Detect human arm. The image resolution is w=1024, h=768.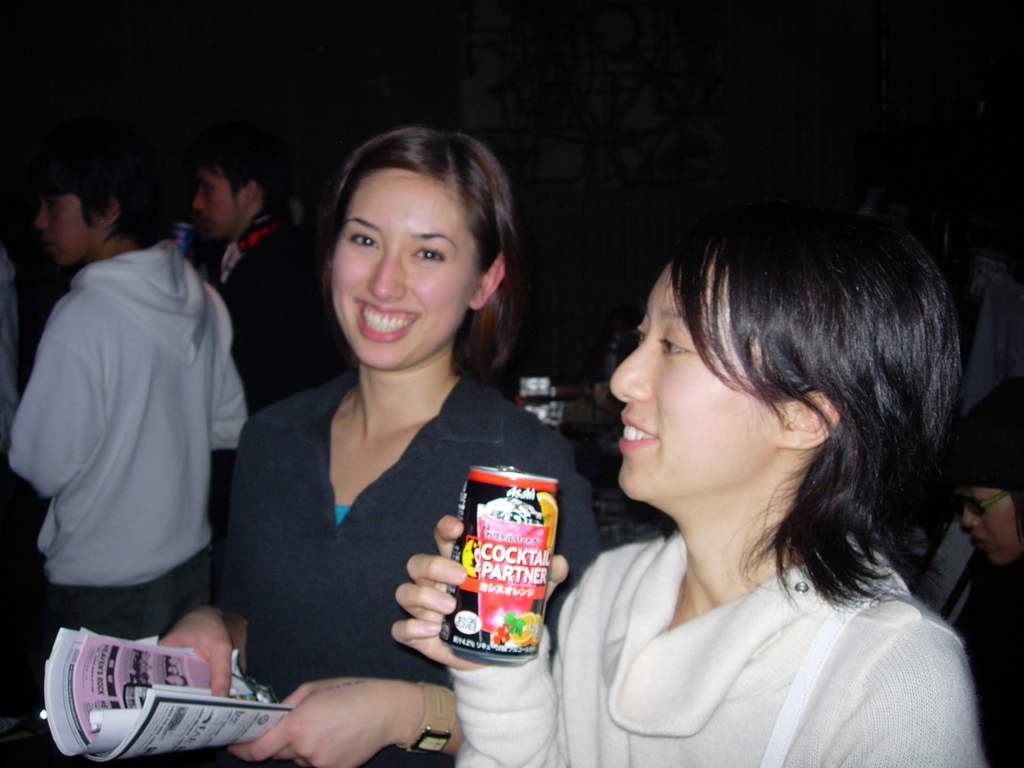
(left=1, top=288, right=120, bottom=501).
